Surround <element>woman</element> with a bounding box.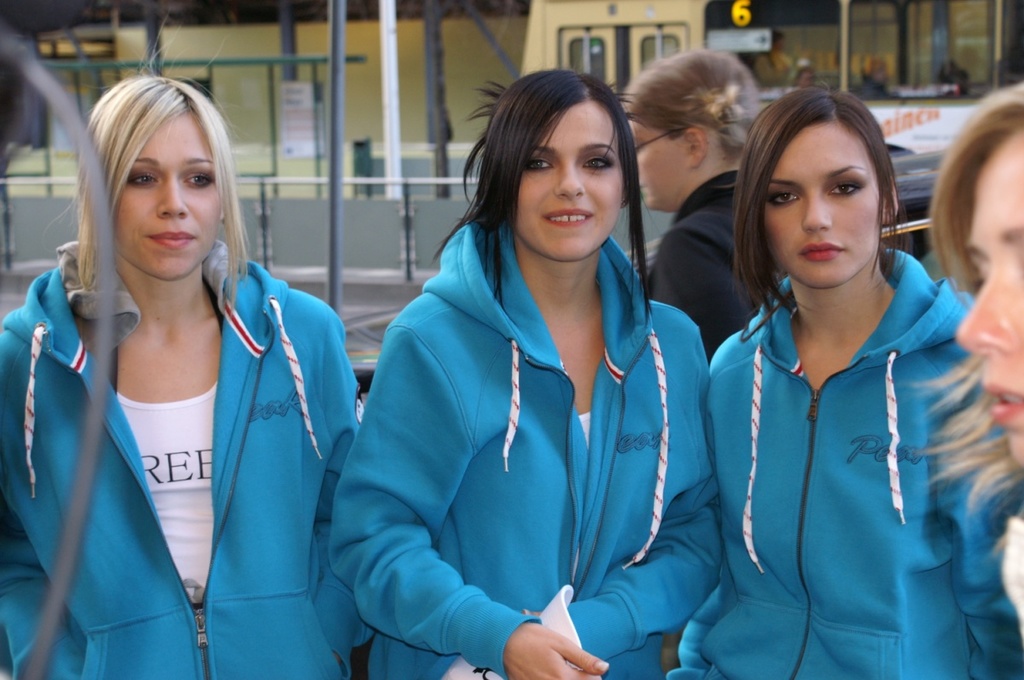
[left=326, top=67, right=724, bottom=679].
